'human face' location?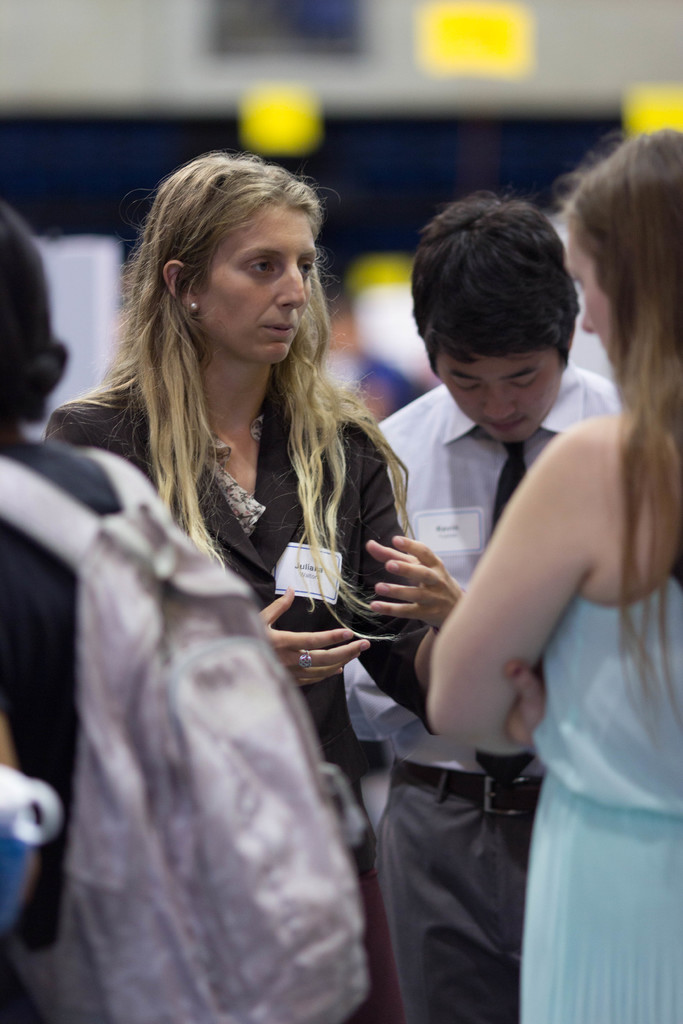
448 354 561 438
